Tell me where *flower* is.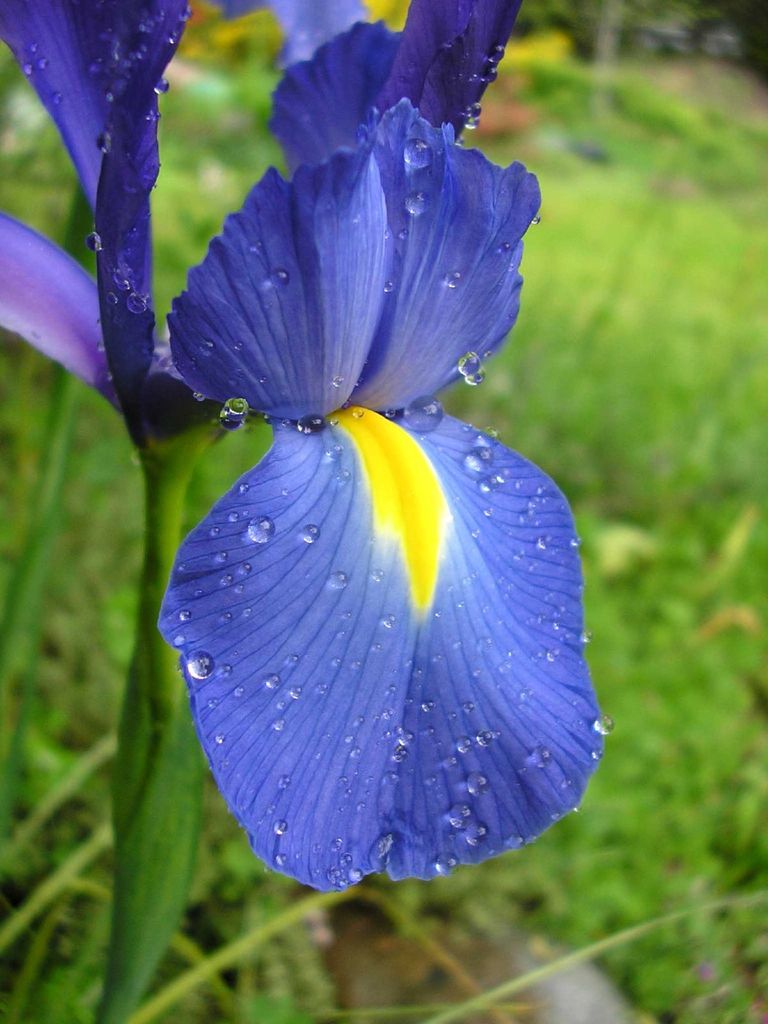
*flower* is at Rect(0, 0, 524, 468).
